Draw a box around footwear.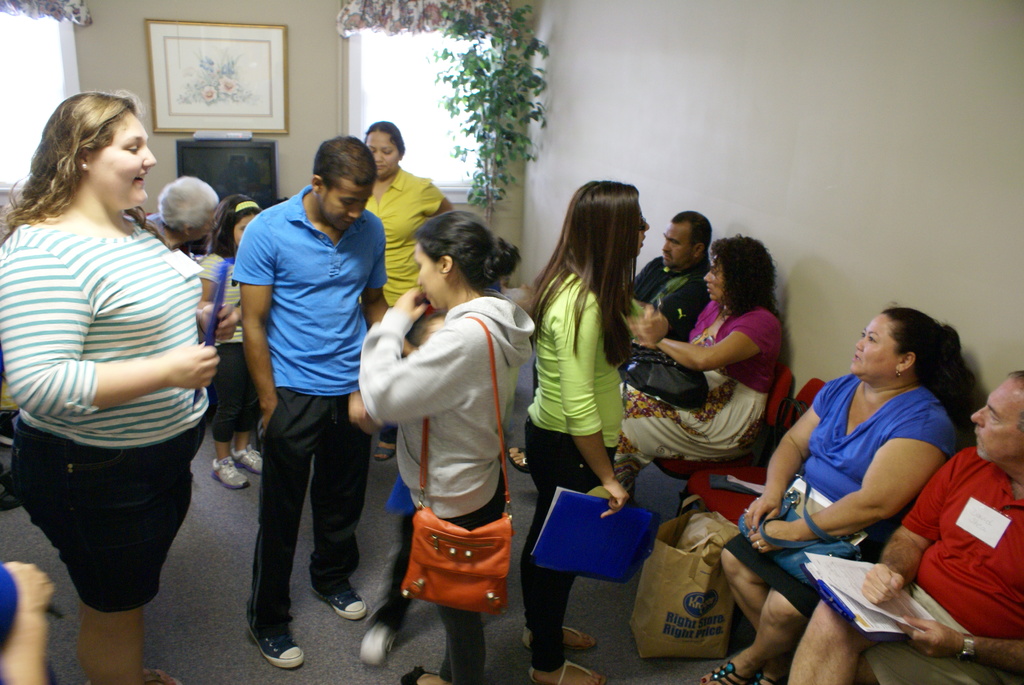
<box>700,657,766,684</box>.
